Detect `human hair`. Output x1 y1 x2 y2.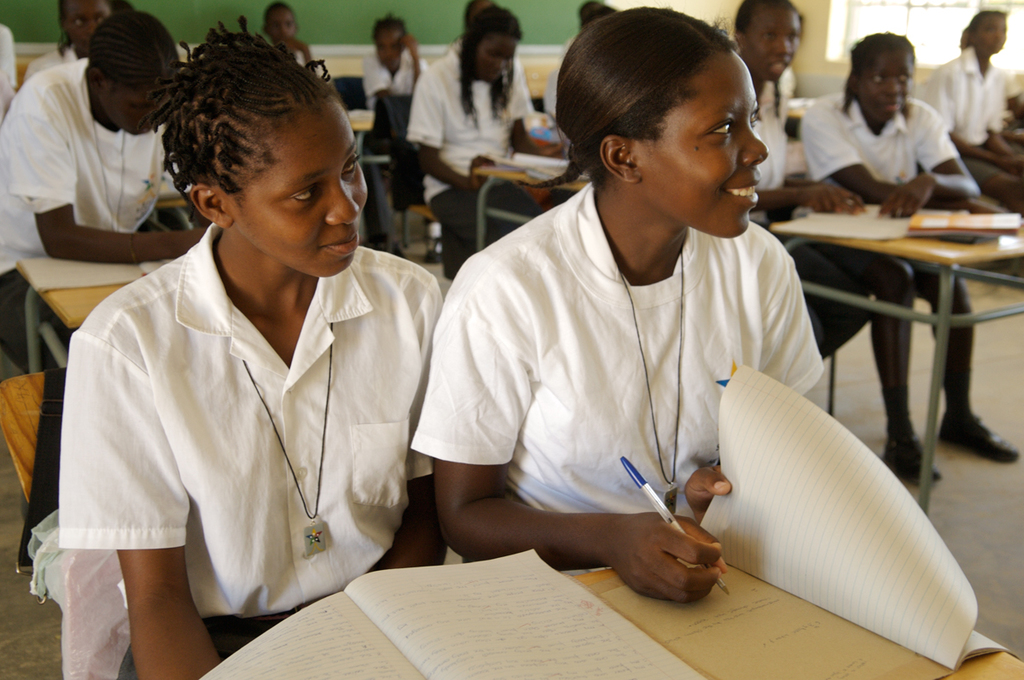
969 8 1009 37.
